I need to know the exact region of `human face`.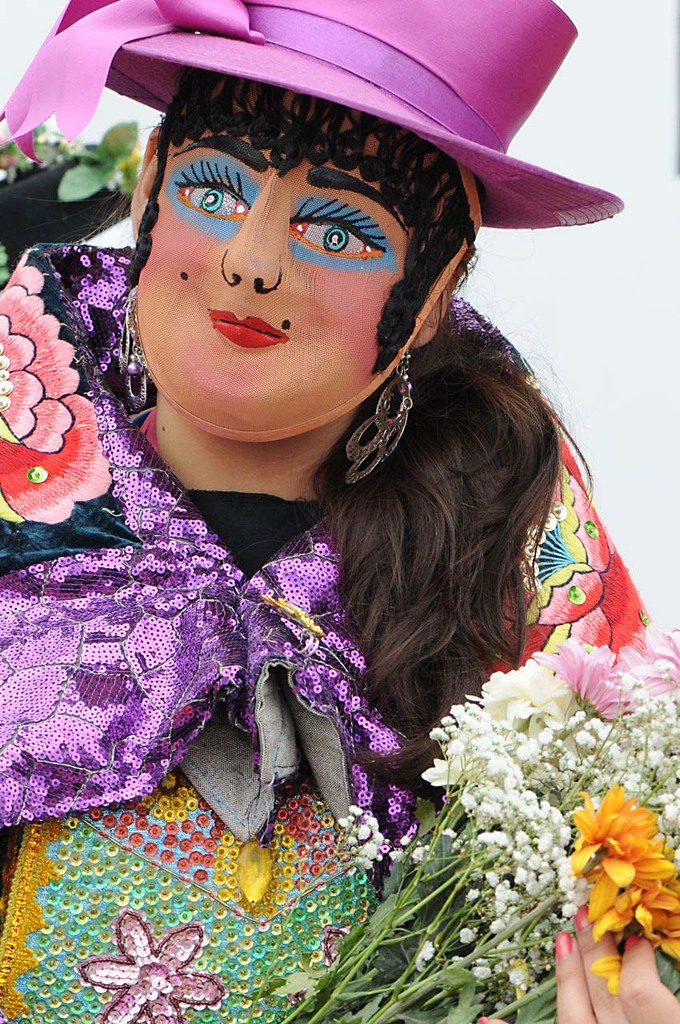
Region: [142, 89, 438, 413].
